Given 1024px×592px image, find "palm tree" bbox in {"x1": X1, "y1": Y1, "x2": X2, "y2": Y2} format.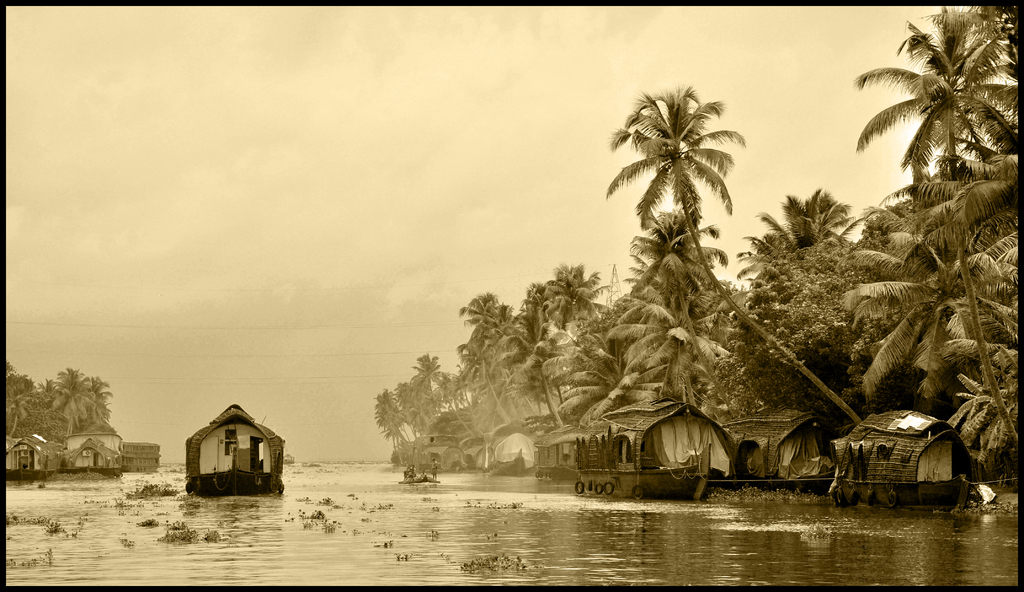
{"x1": 752, "y1": 190, "x2": 860, "y2": 395}.
